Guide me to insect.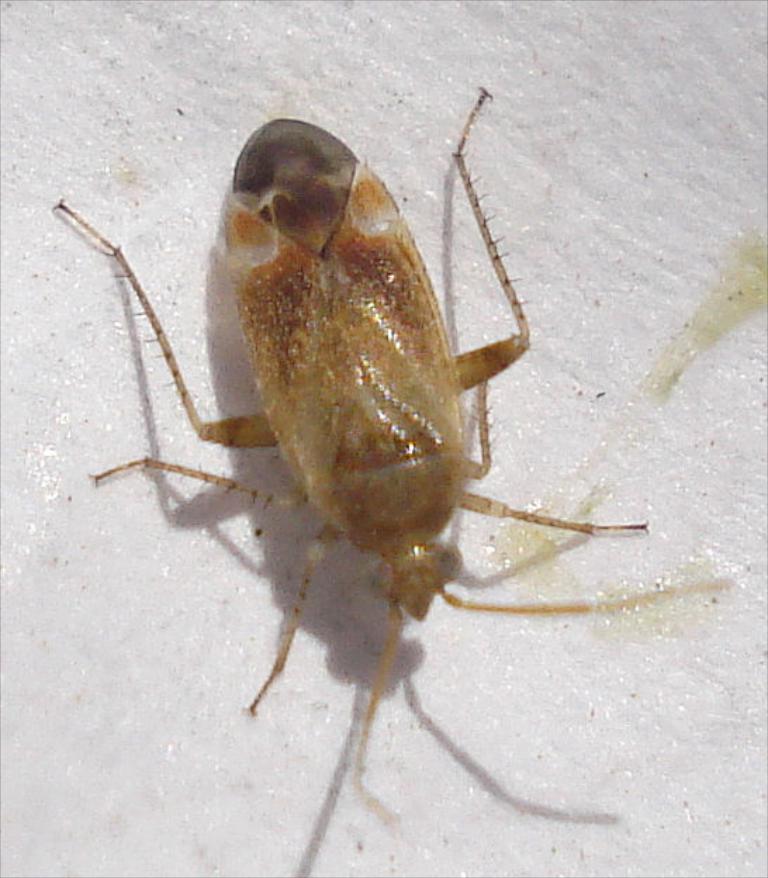
Guidance: l=51, t=86, r=650, b=822.
